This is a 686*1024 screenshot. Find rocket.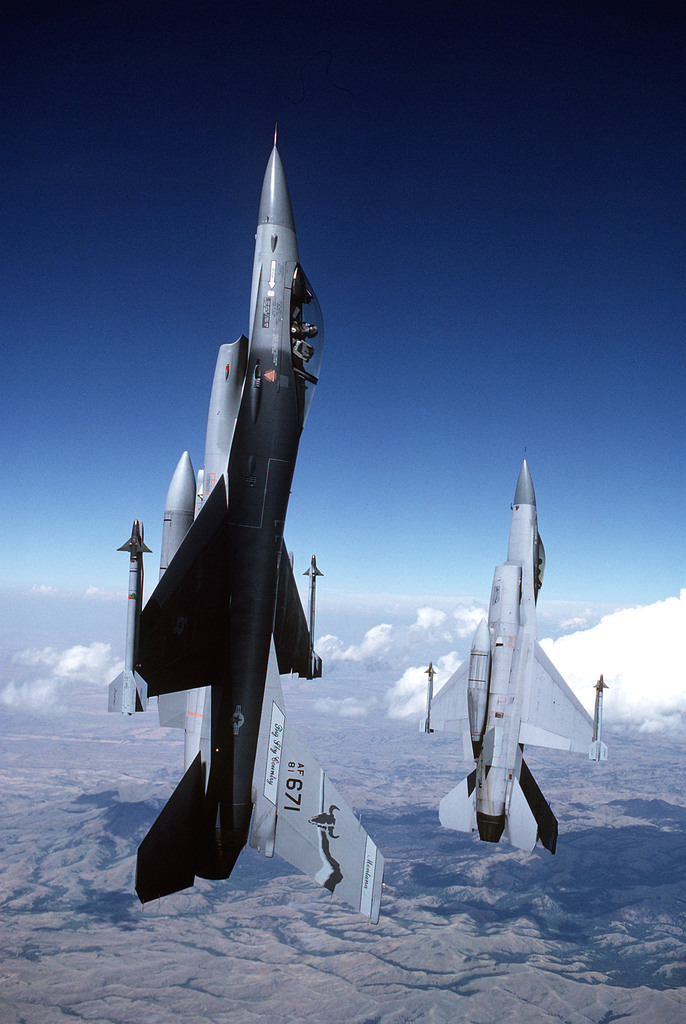
Bounding box: 420:460:605:847.
